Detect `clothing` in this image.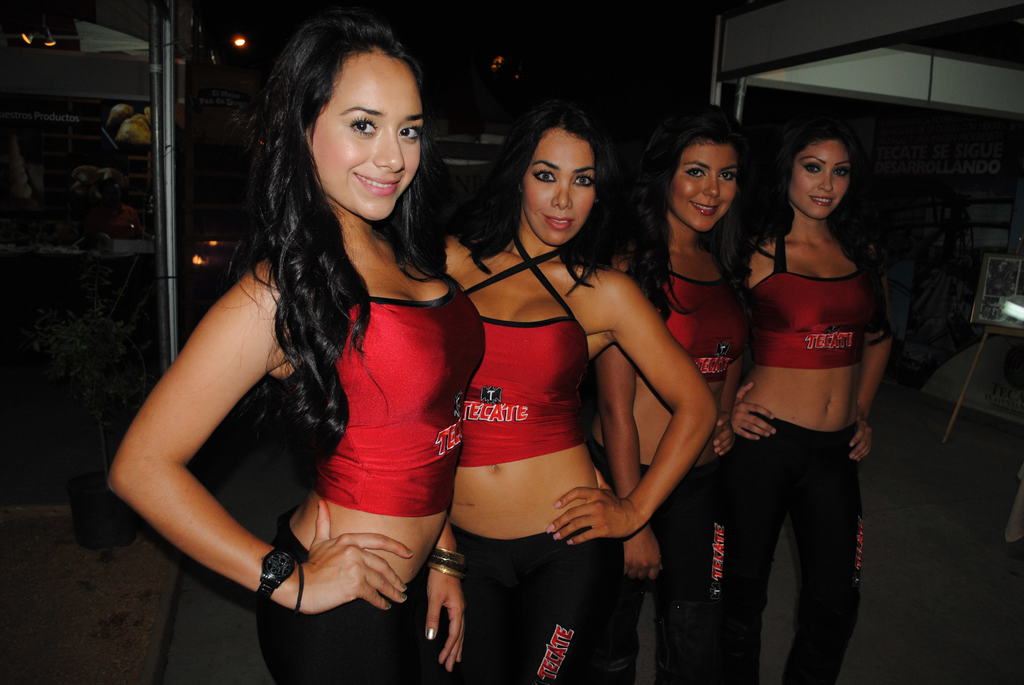
Detection: detection(458, 248, 584, 464).
